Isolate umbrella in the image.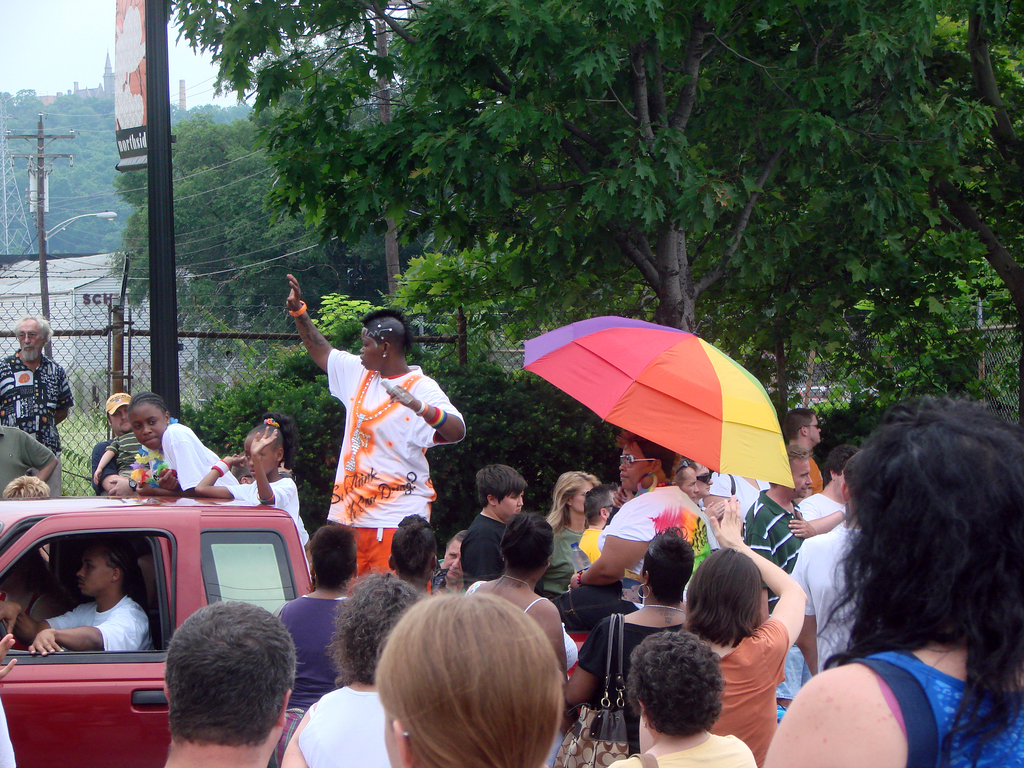
Isolated region: detection(514, 331, 791, 495).
